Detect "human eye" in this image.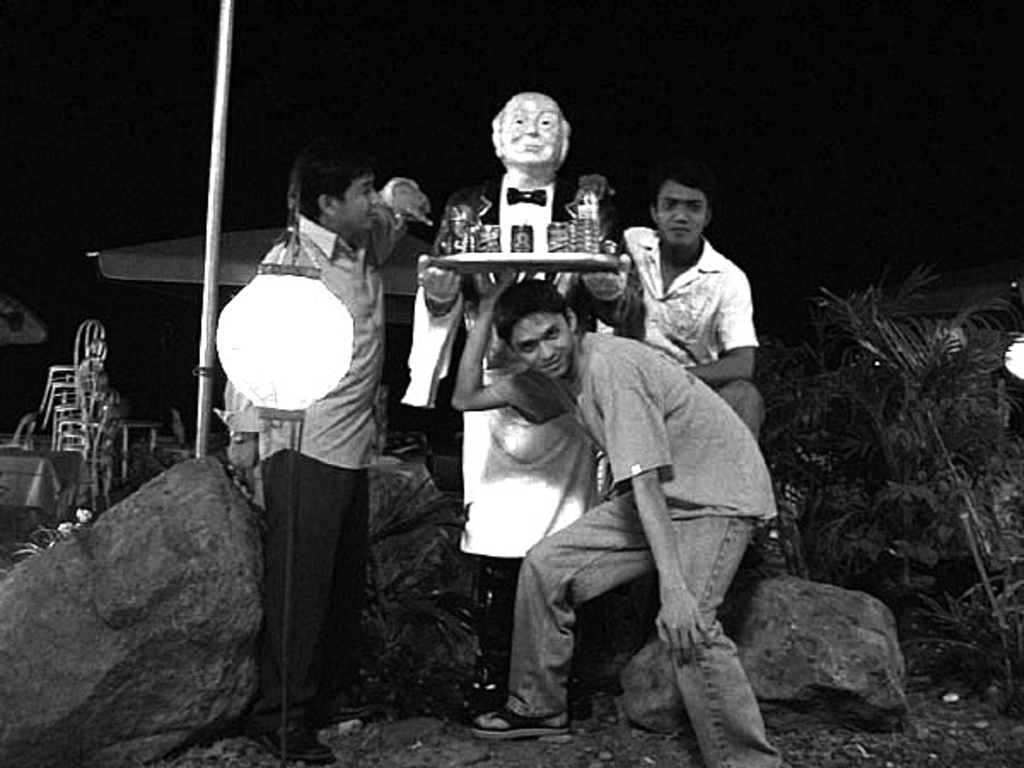
Detection: bbox(522, 343, 536, 352).
